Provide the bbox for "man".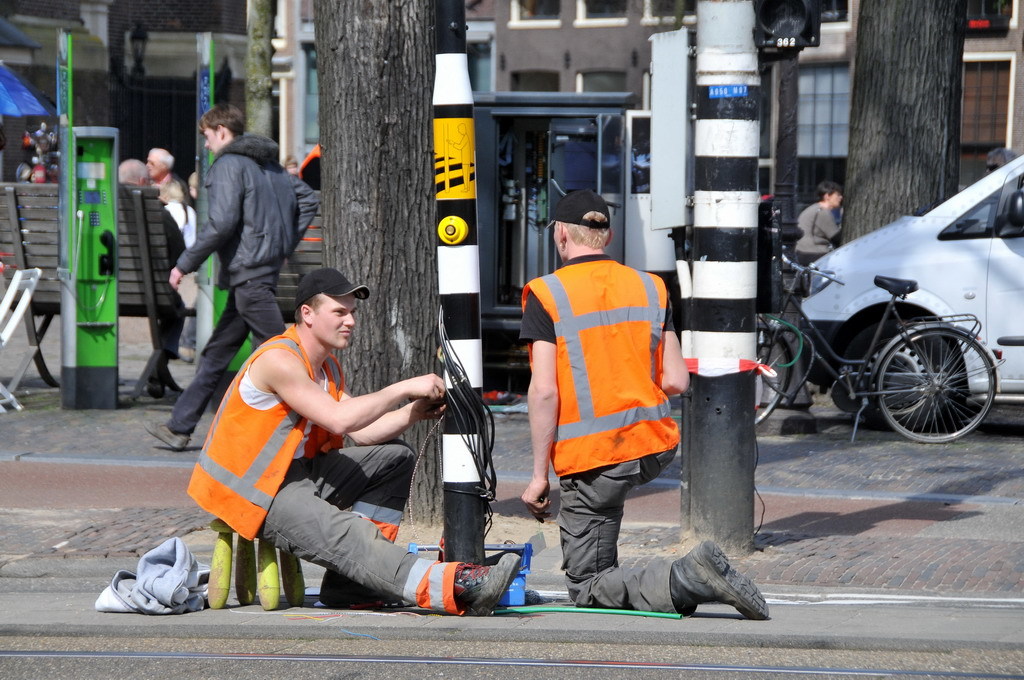
locate(521, 196, 769, 624).
